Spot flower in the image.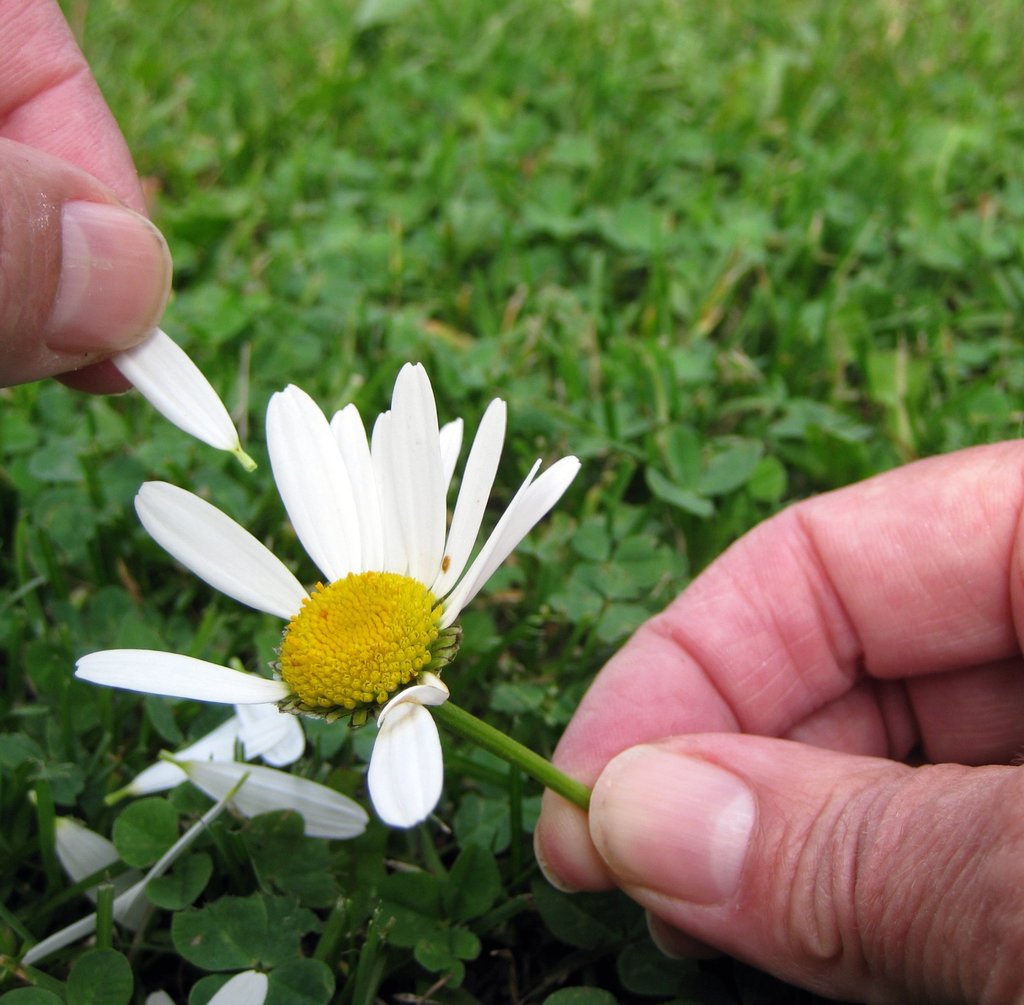
flower found at 177/366/574/740.
